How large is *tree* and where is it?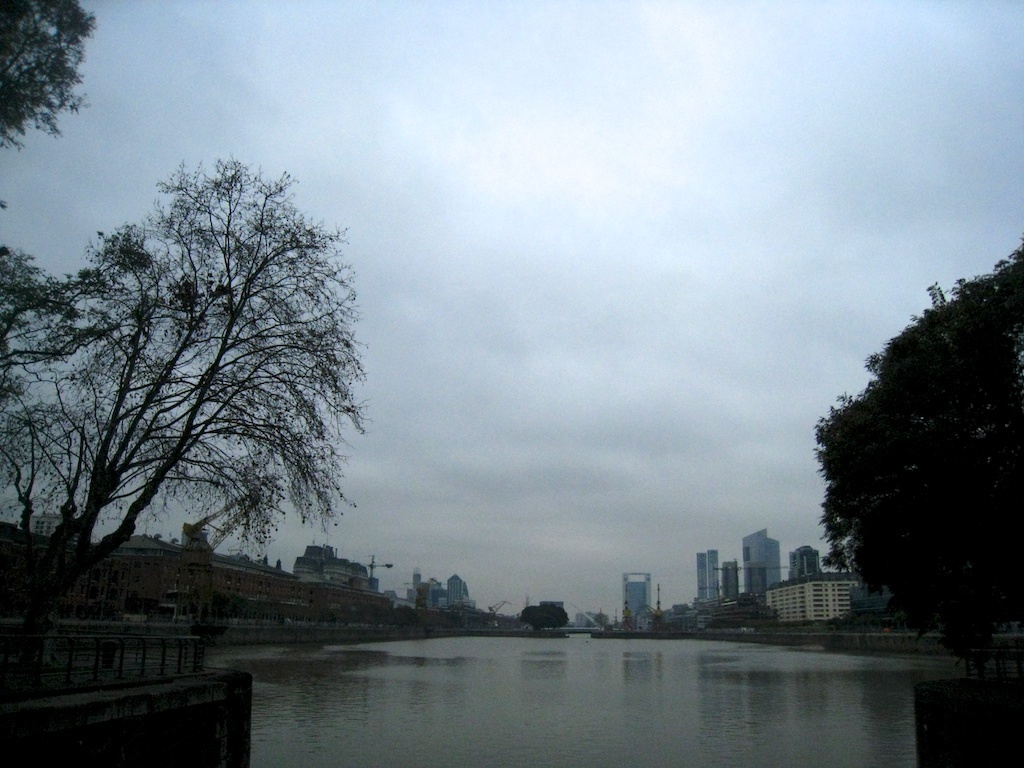
Bounding box: (539,604,569,632).
